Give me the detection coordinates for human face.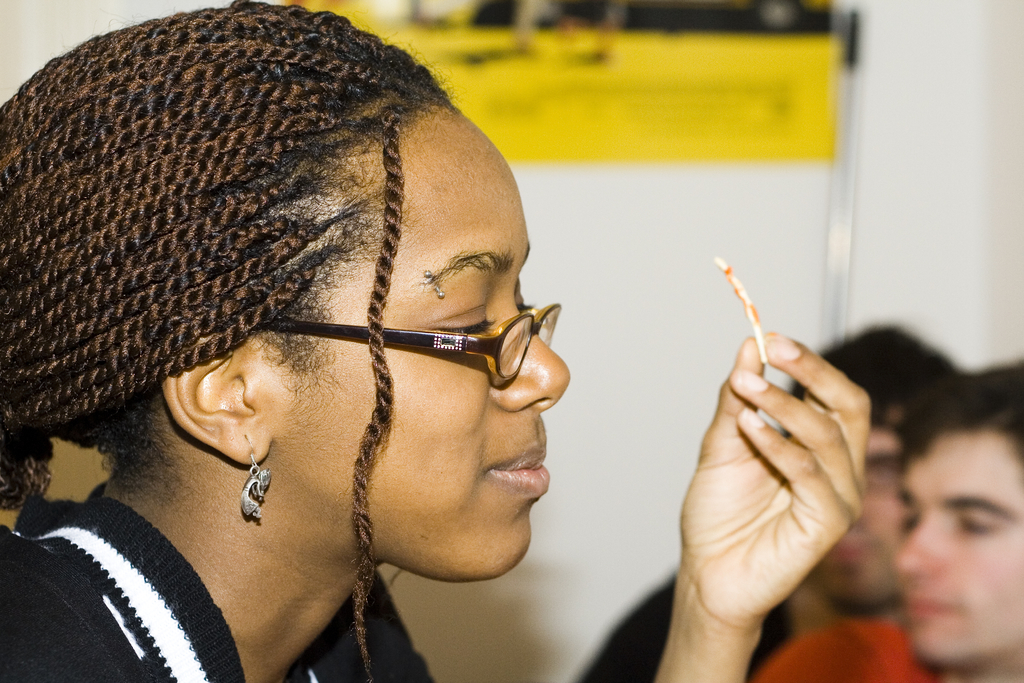
crop(892, 431, 1023, 656).
